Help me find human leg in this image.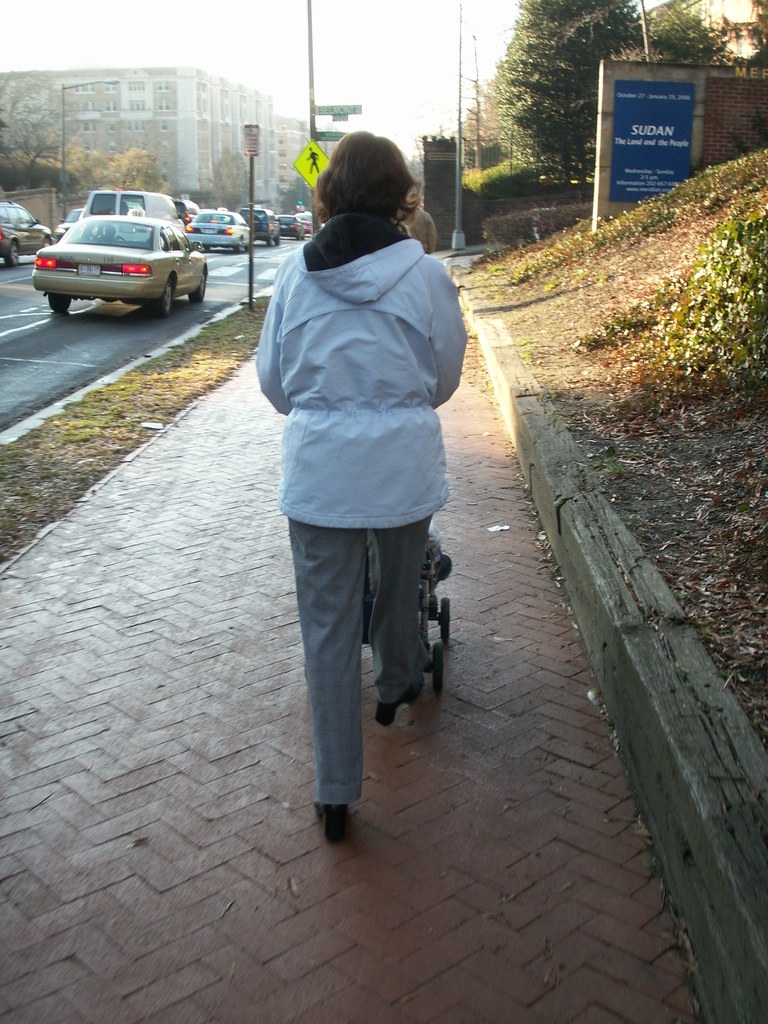
Found it: (left=289, top=510, right=367, bottom=832).
